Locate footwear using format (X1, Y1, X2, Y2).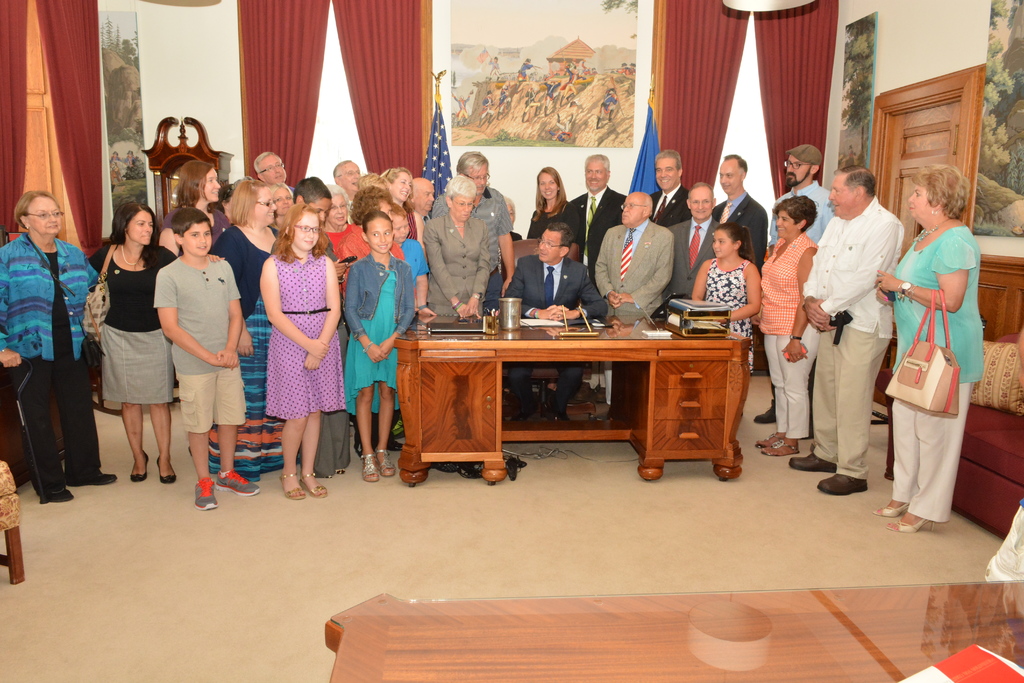
(817, 472, 872, 490).
